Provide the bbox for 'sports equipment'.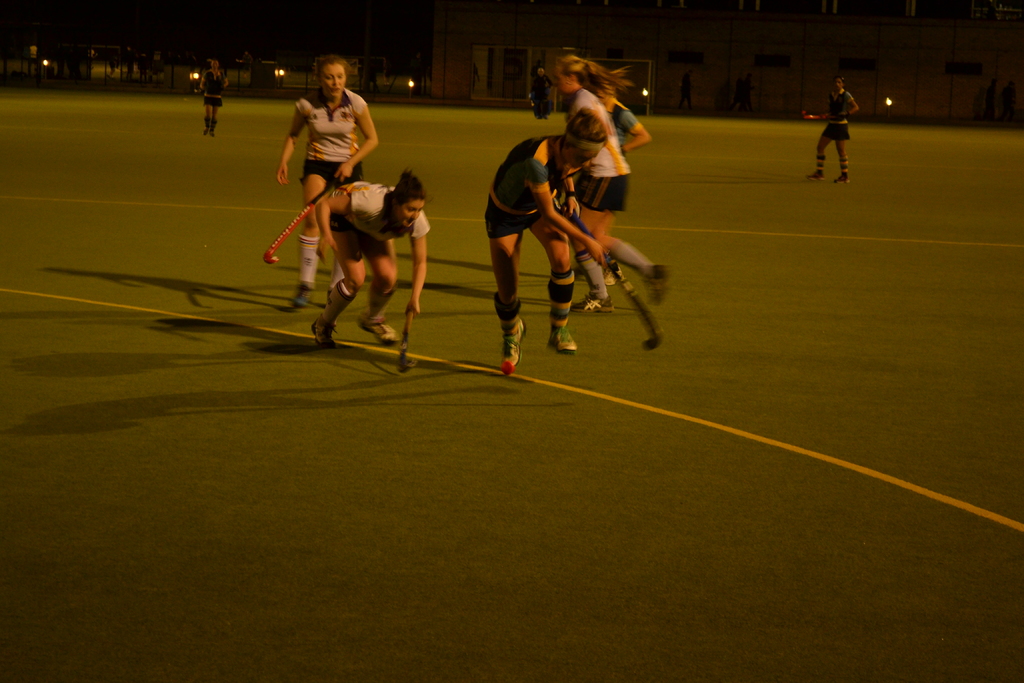
(259,168,346,267).
